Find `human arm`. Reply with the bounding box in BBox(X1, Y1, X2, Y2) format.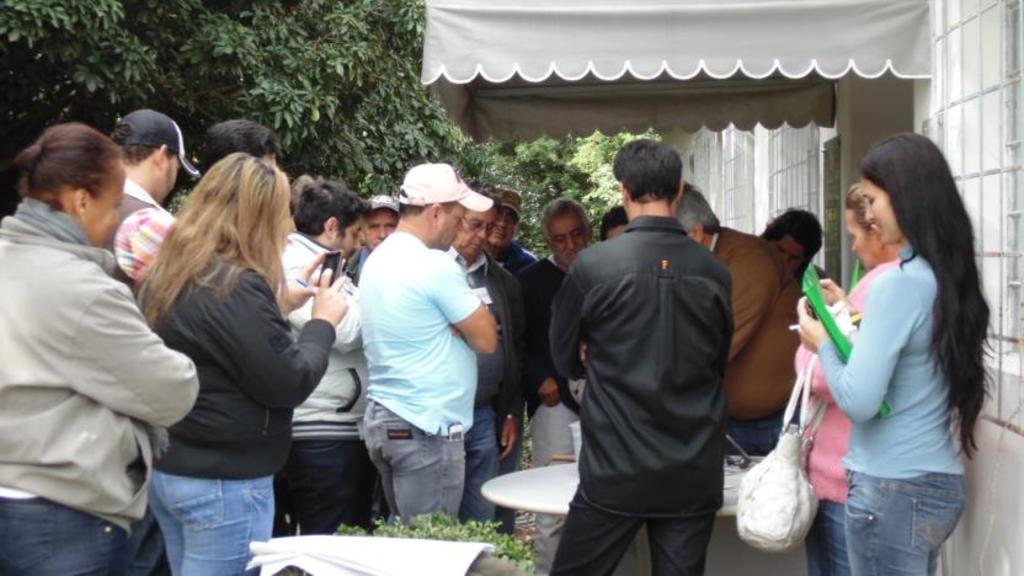
BBox(724, 242, 777, 361).
